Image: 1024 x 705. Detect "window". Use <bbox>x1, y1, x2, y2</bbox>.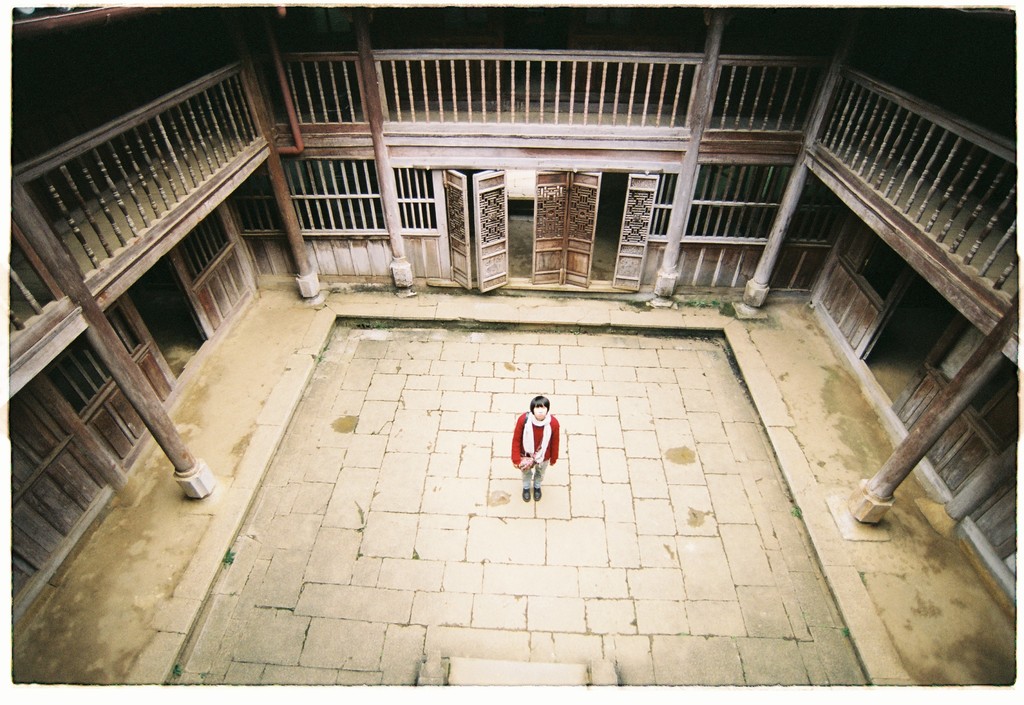
<bbox>224, 160, 387, 234</bbox>.
